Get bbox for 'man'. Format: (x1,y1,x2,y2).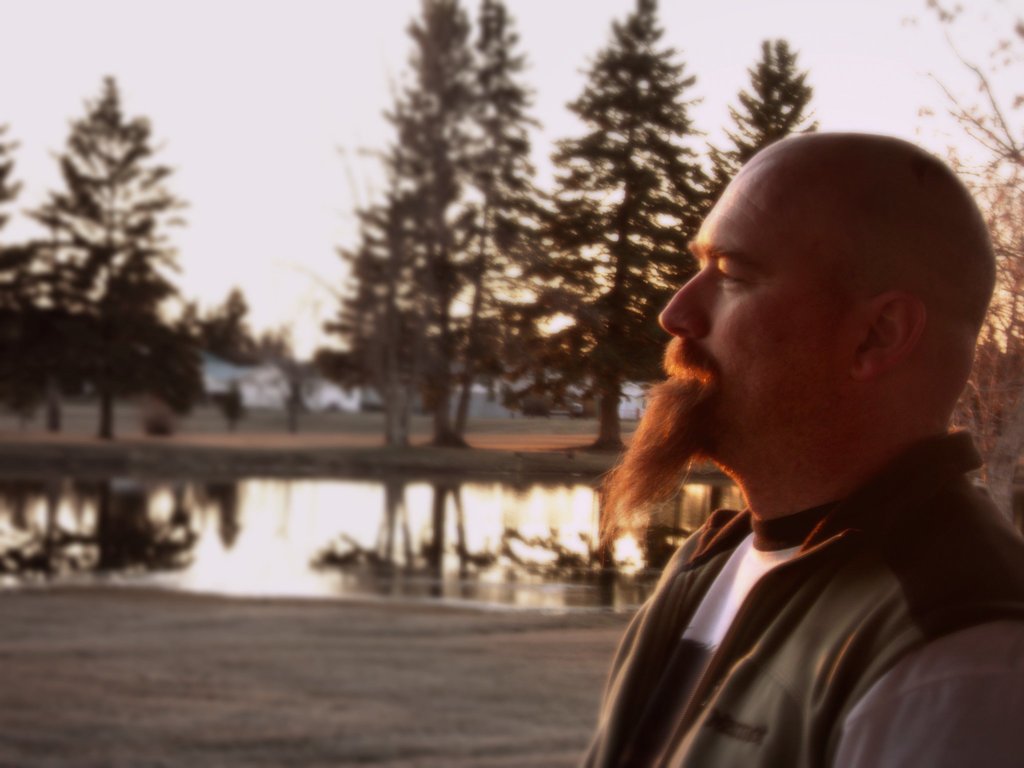
(552,104,1023,767).
